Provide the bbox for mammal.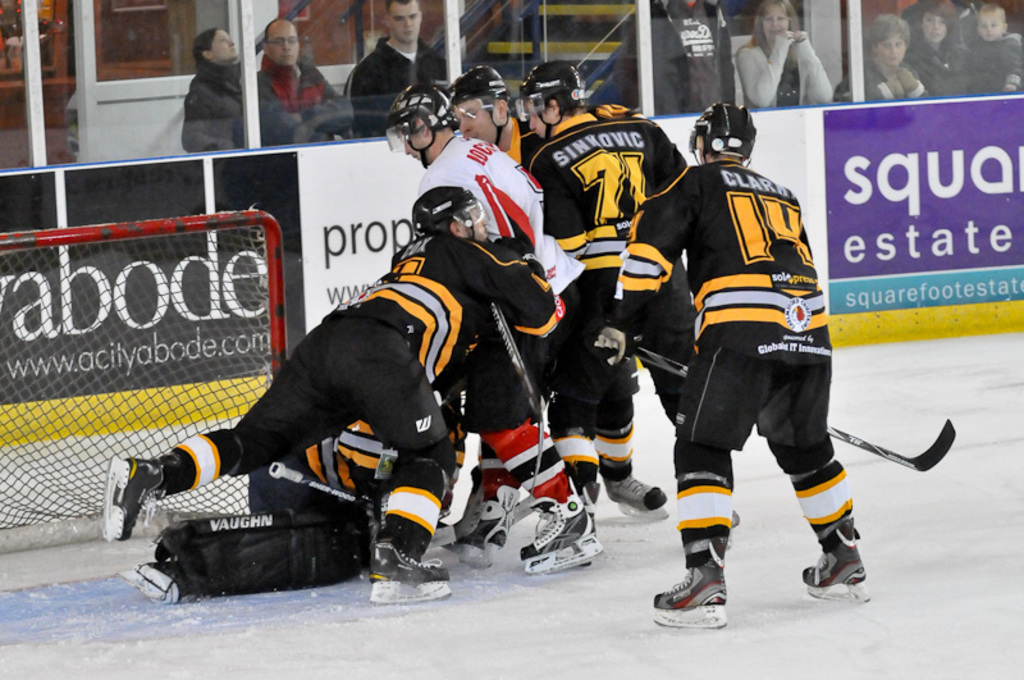
[left=657, top=0, right=746, bottom=113].
